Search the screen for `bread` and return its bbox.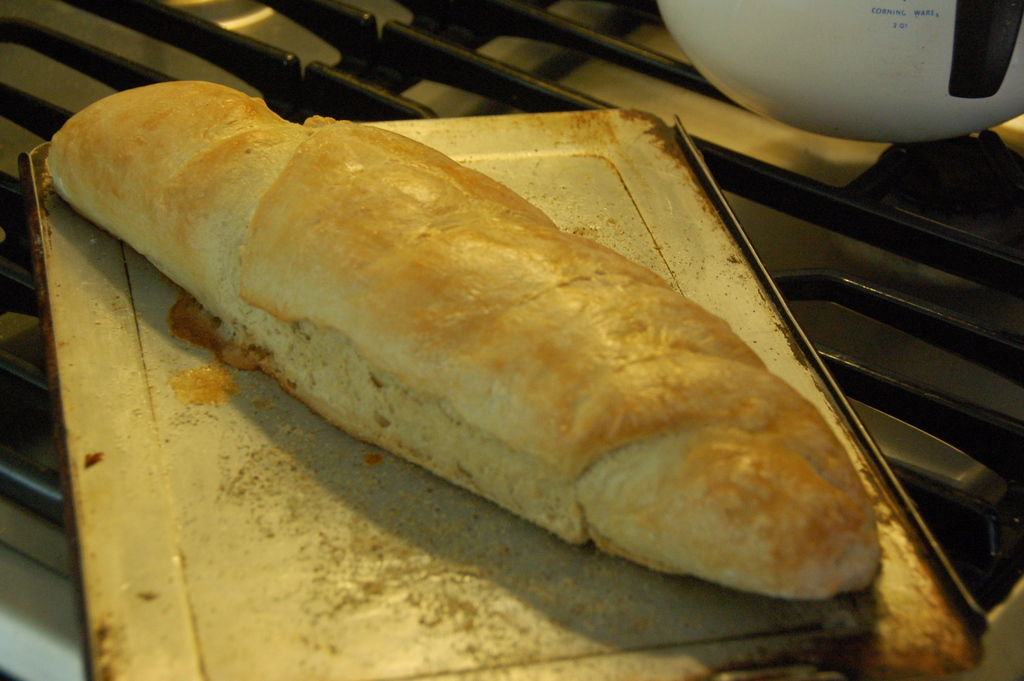
Found: select_region(42, 78, 877, 587).
